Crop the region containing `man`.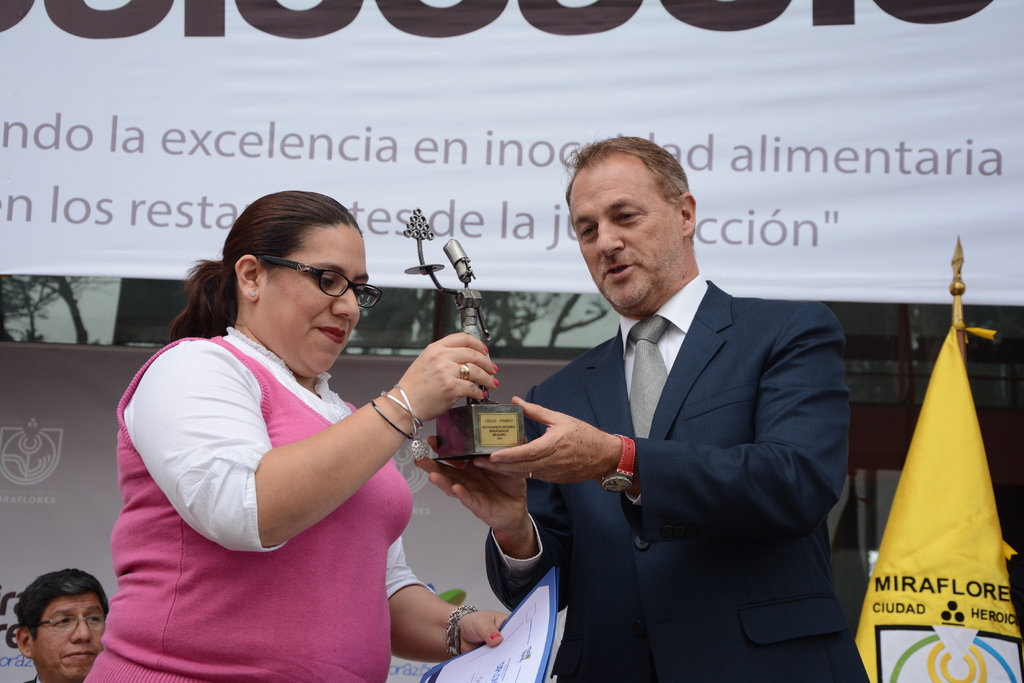
Crop region: select_region(15, 565, 114, 682).
